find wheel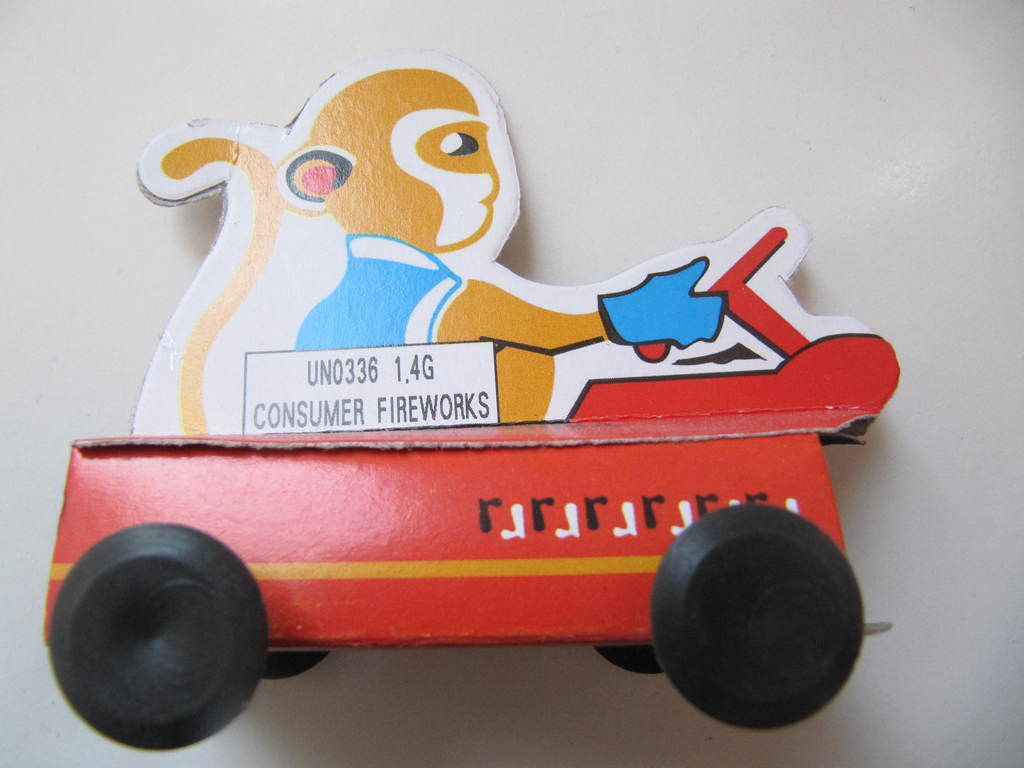
detection(591, 643, 665, 678)
